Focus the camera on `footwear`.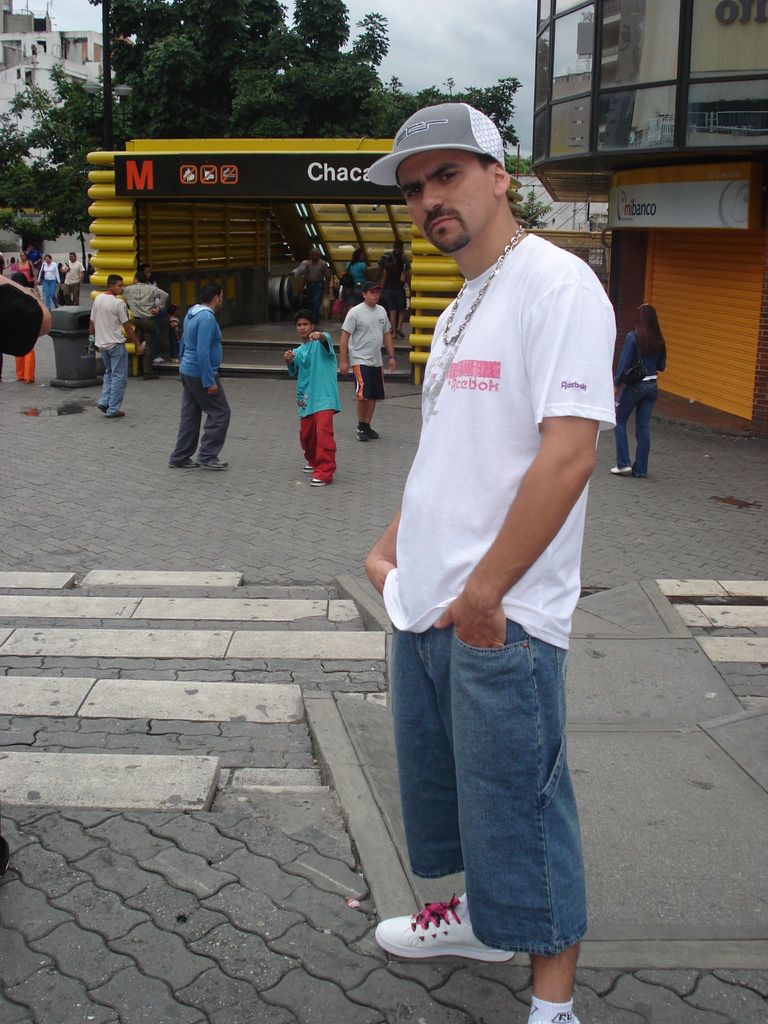
Focus region: [left=196, top=459, right=228, bottom=467].
